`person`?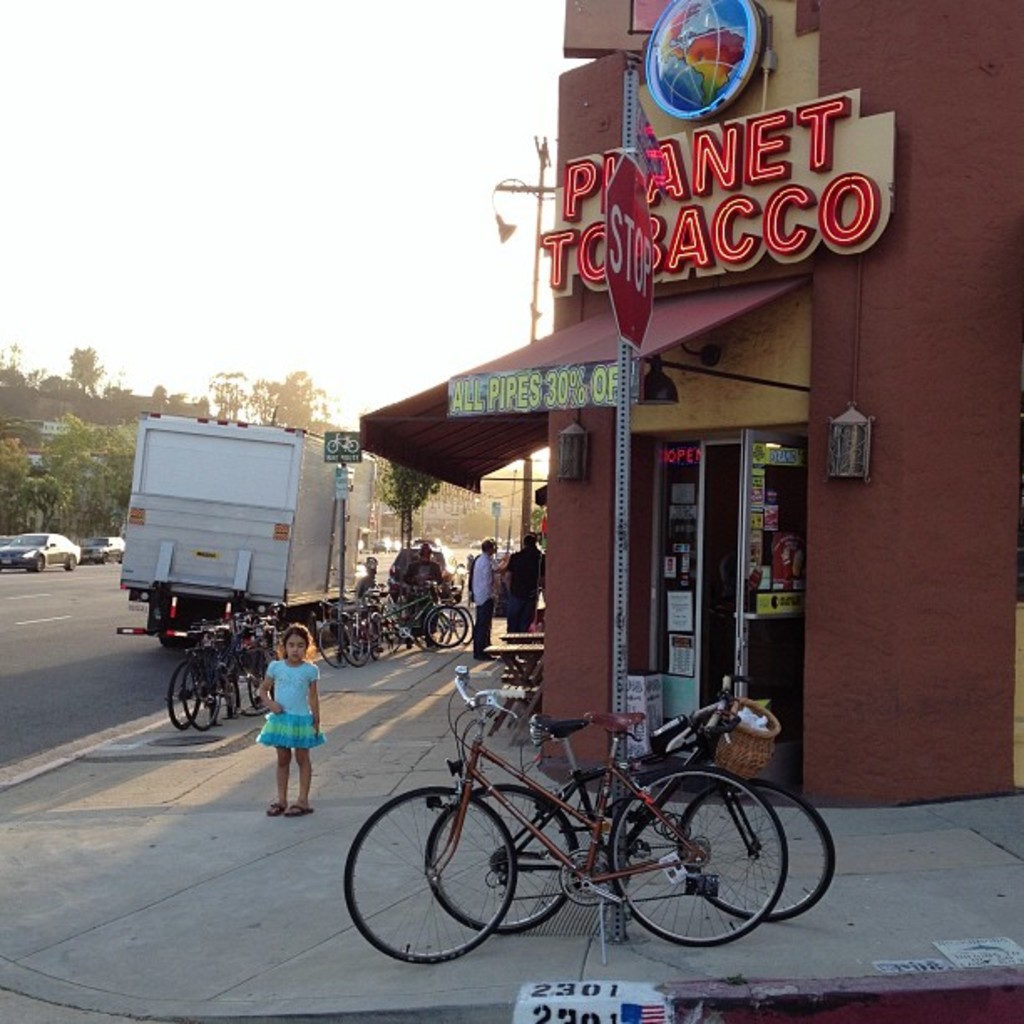
[256, 621, 323, 815]
